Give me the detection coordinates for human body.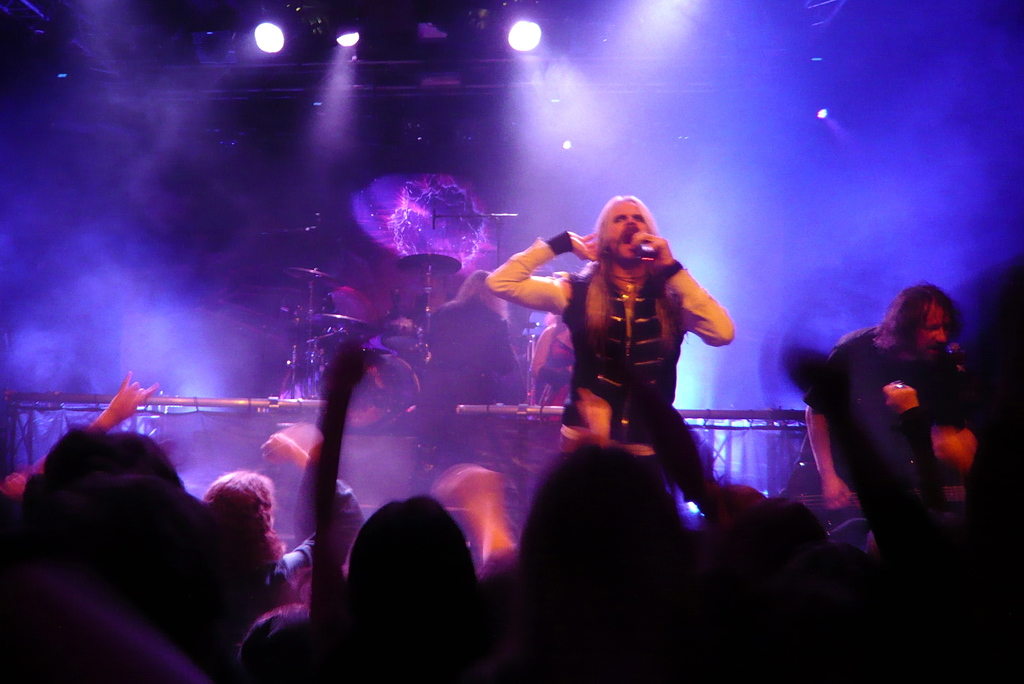
box=[232, 462, 366, 614].
